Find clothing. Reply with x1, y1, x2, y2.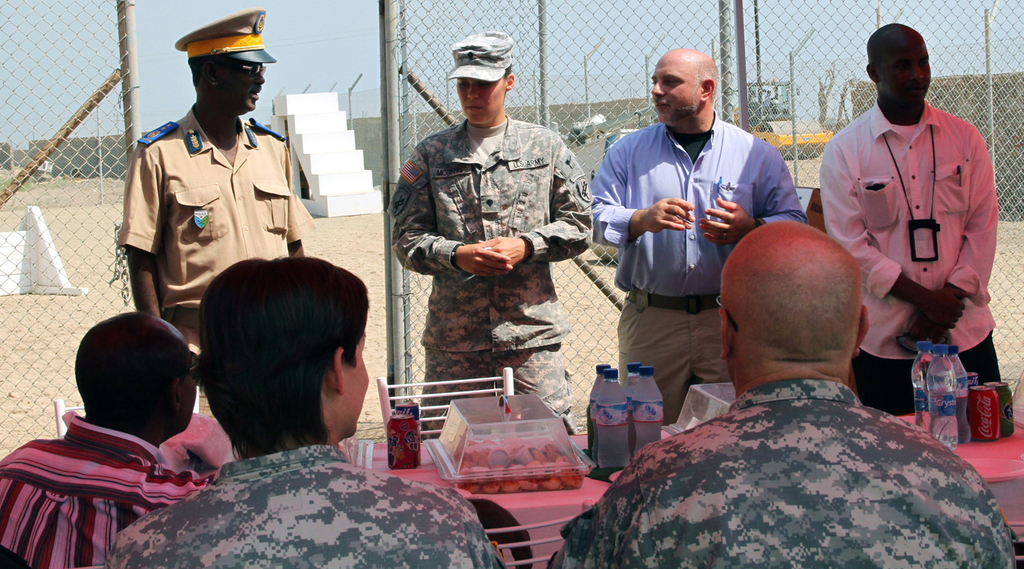
97, 444, 520, 568.
